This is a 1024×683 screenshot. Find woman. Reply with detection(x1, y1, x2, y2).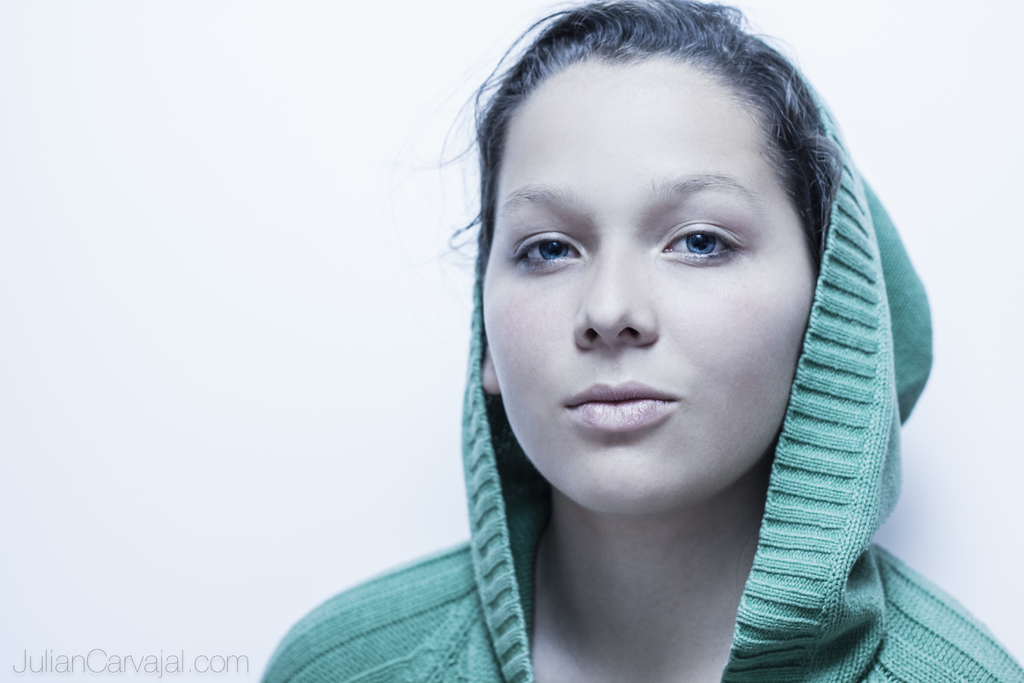
detection(222, 0, 1016, 674).
